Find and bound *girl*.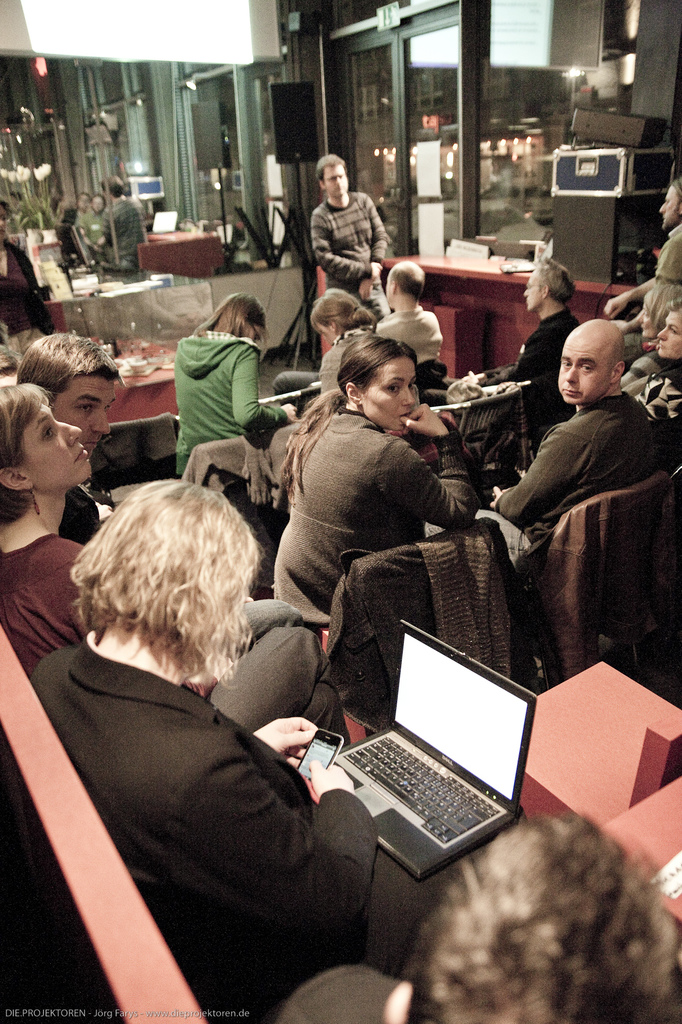
Bound: [0,386,77,660].
